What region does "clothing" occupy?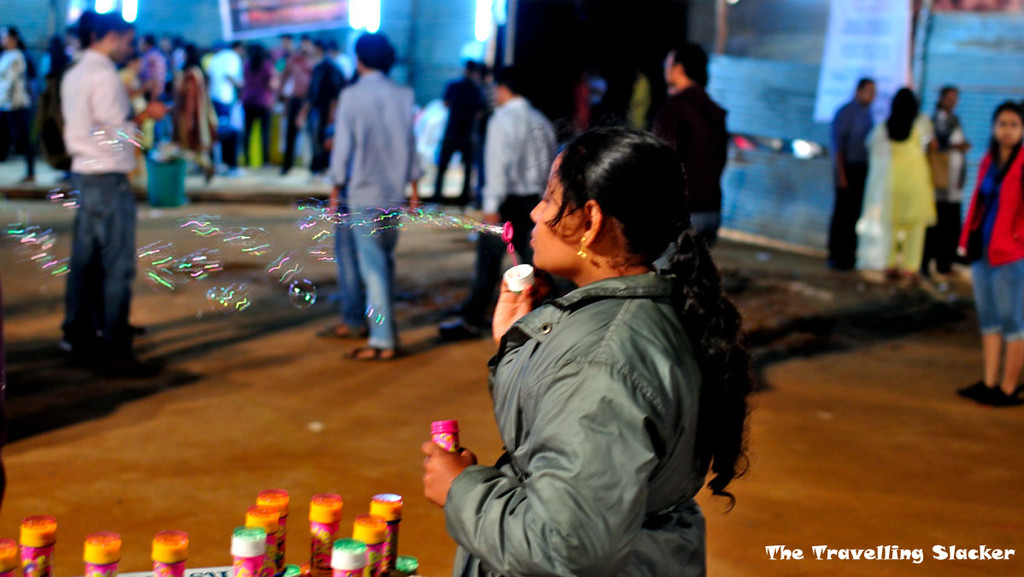
select_region(334, 54, 419, 344).
